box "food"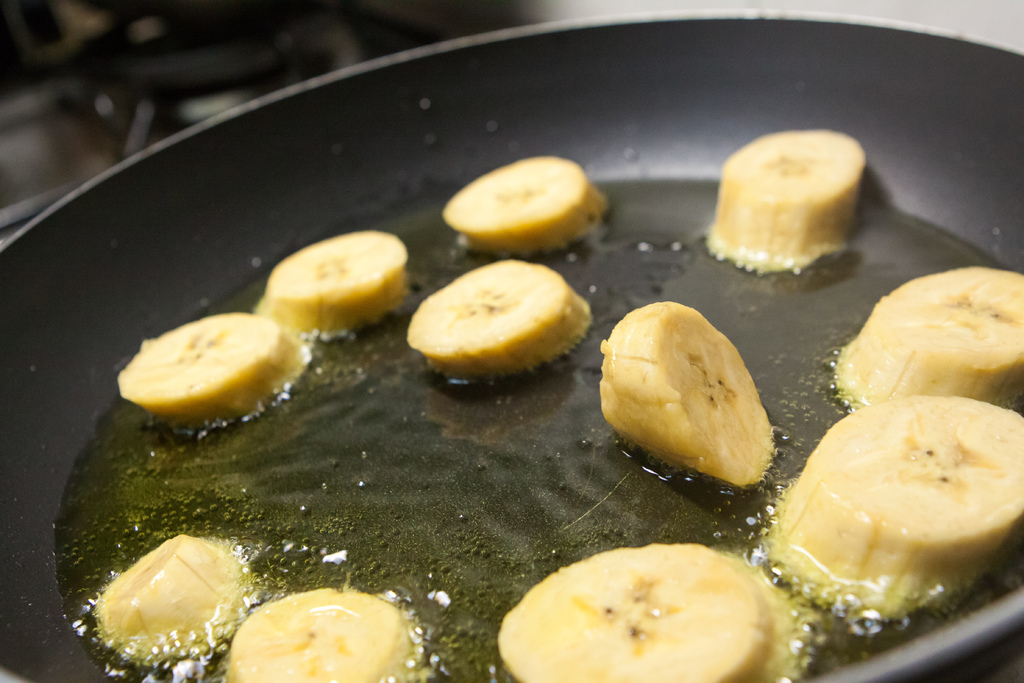
crop(111, 314, 300, 431)
